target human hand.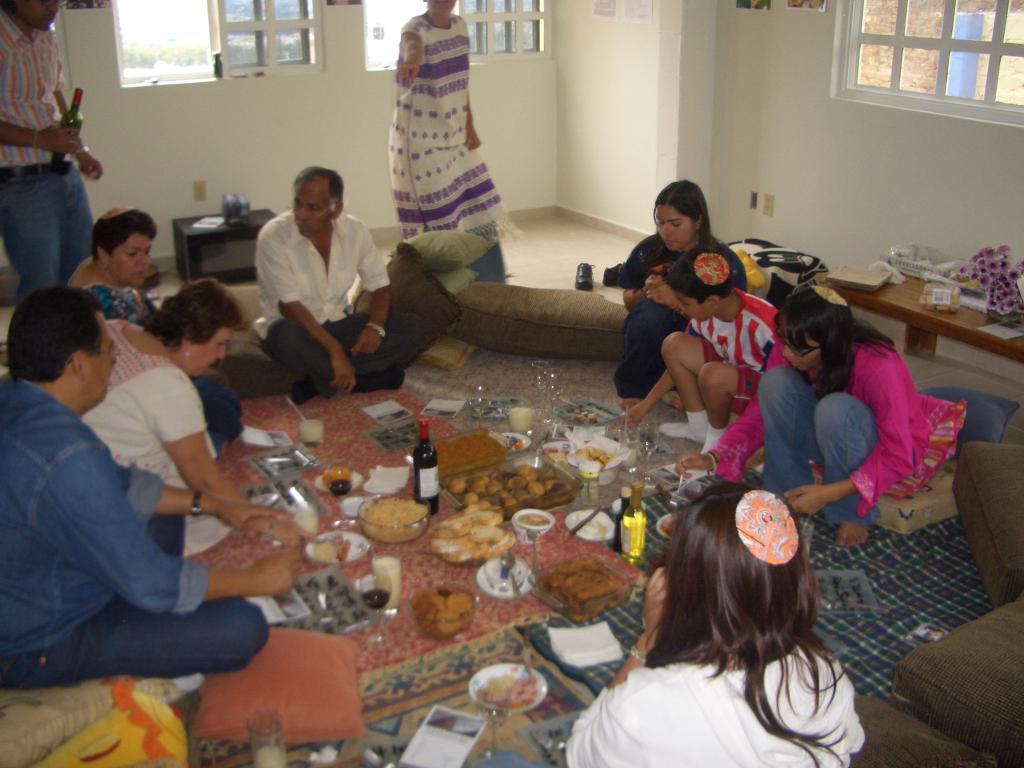
Target region: detection(783, 484, 829, 518).
